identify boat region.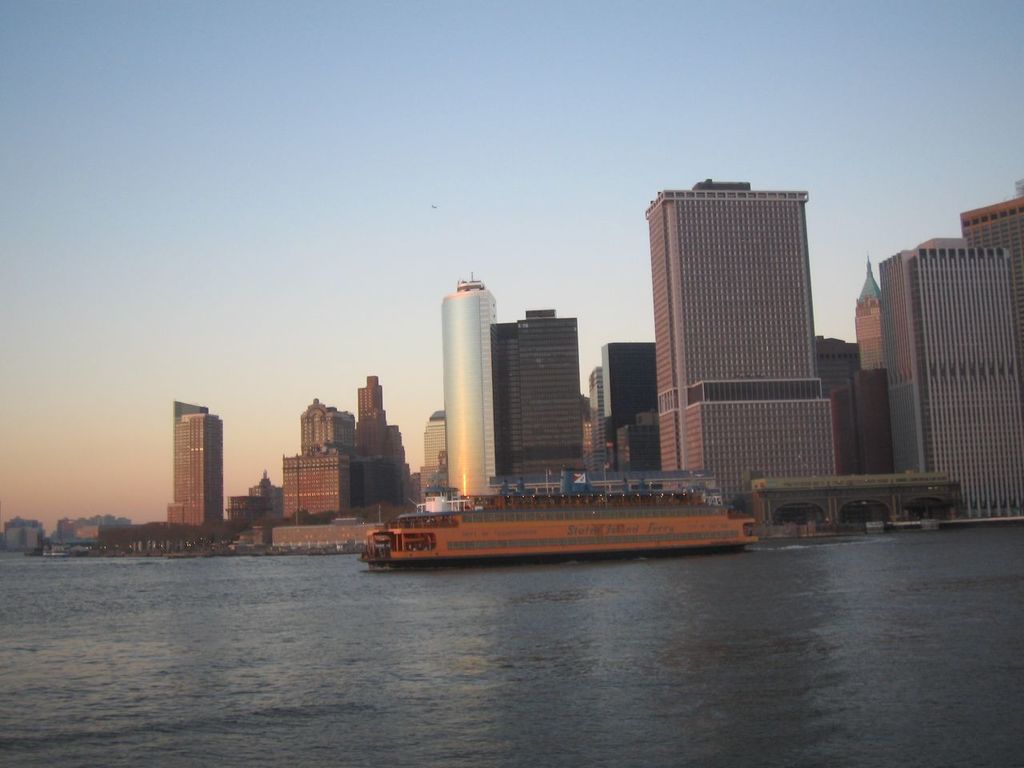
Region: (x1=366, y1=455, x2=802, y2=566).
